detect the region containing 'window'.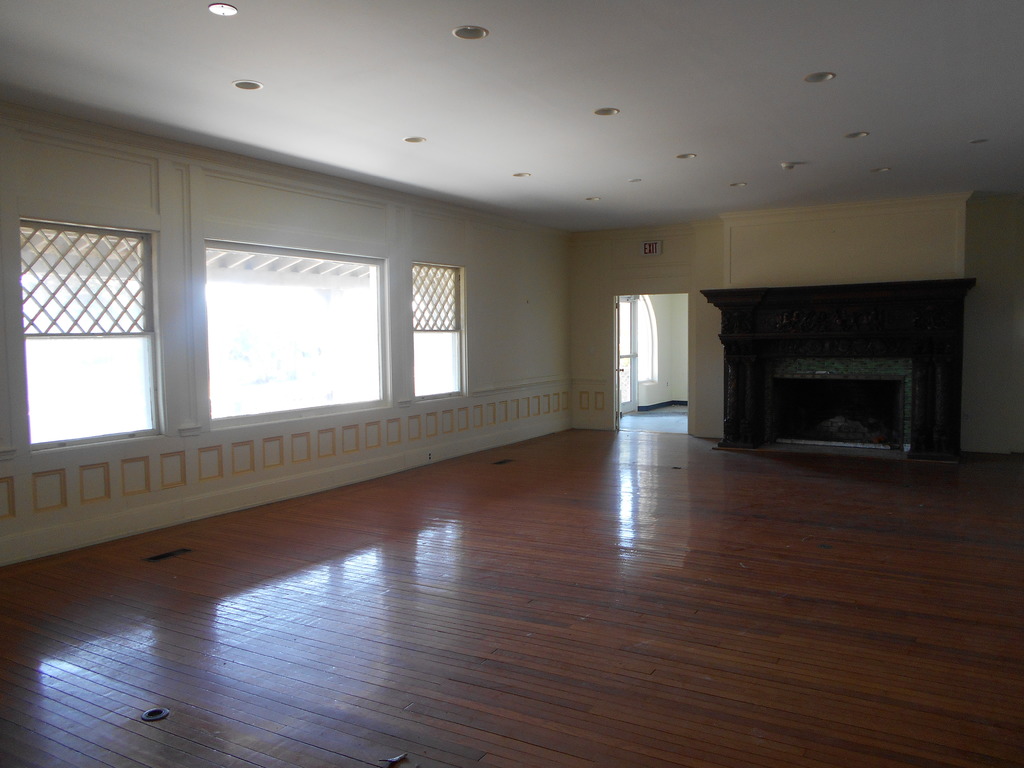
rect(168, 225, 404, 433).
